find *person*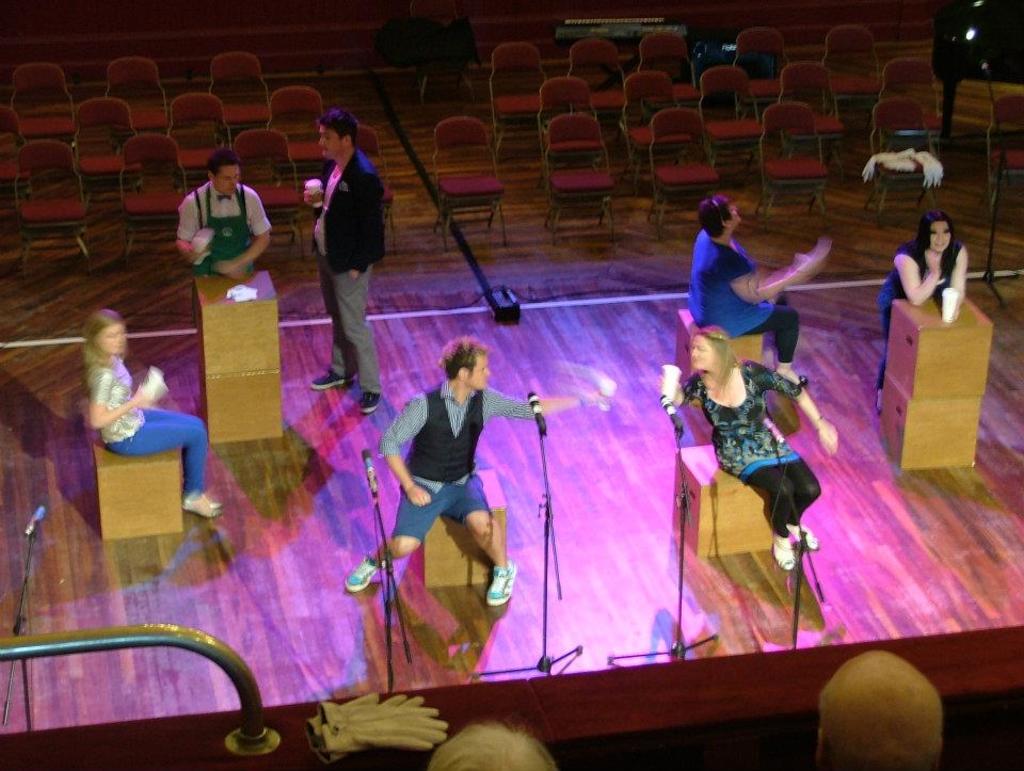
crop(175, 149, 272, 283)
